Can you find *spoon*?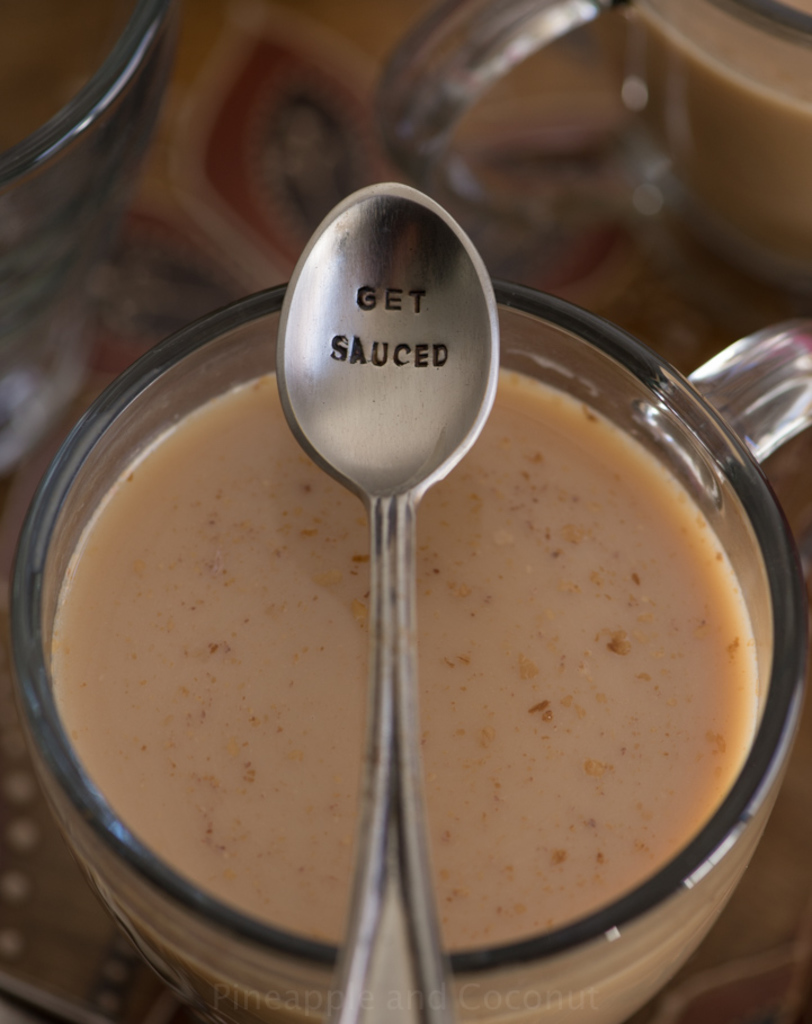
Yes, bounding box: (left=273, top=180, right=503, bottom=1023).
